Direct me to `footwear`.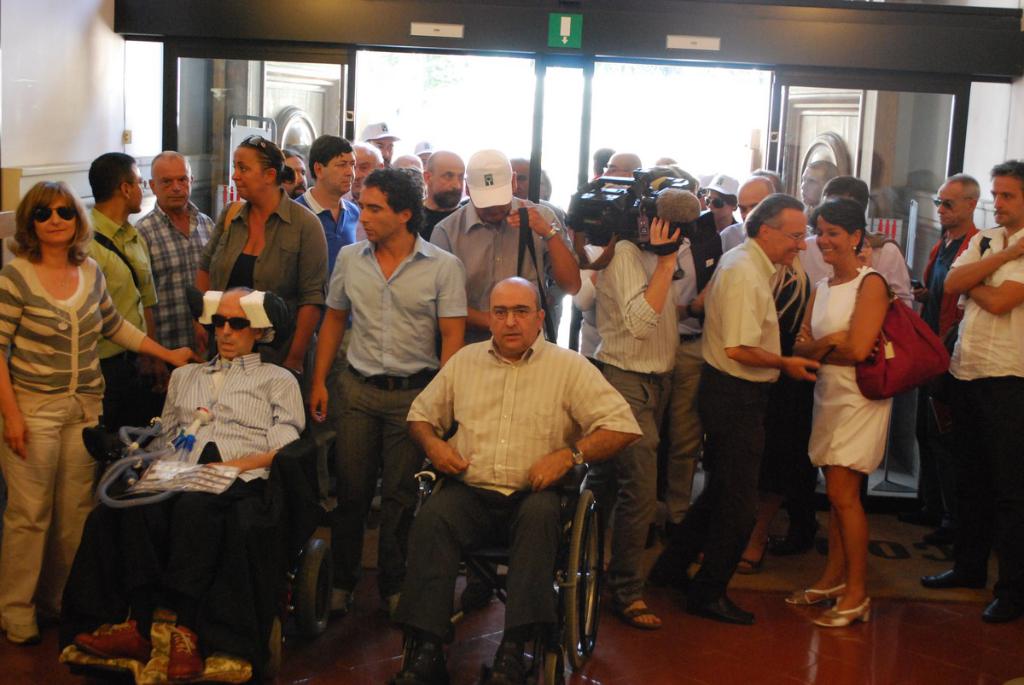
Direction: l=924, t=563, r=980, b=589.
